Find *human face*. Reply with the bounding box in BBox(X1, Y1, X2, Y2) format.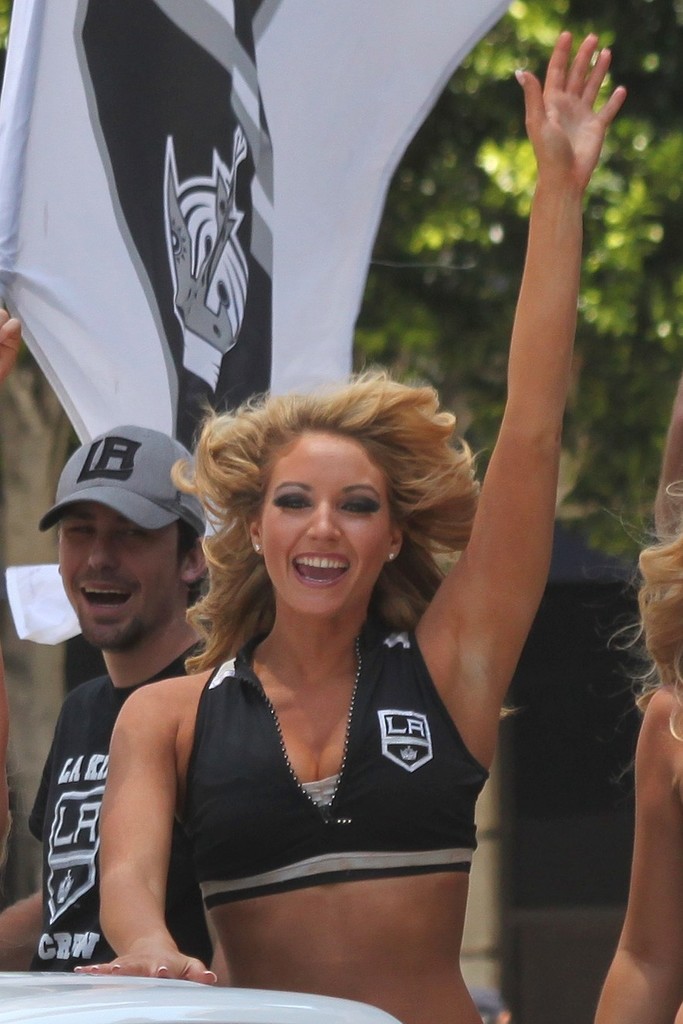
BBox(60, 504, 181, 652).
